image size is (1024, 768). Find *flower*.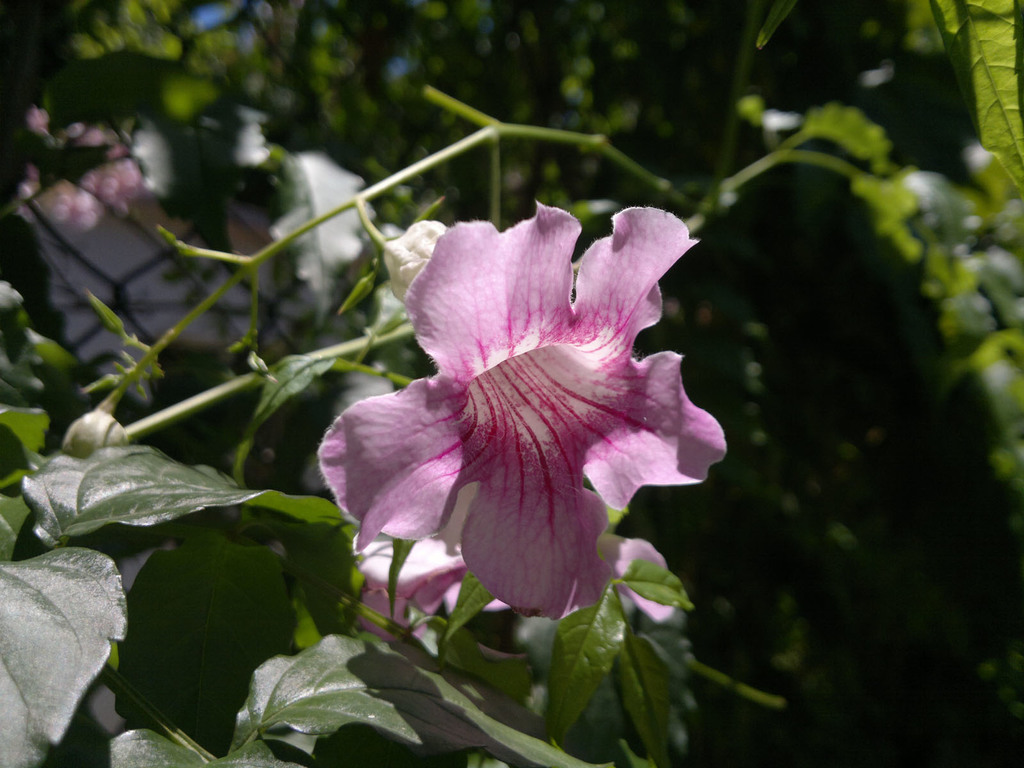
321:185:719:628.
